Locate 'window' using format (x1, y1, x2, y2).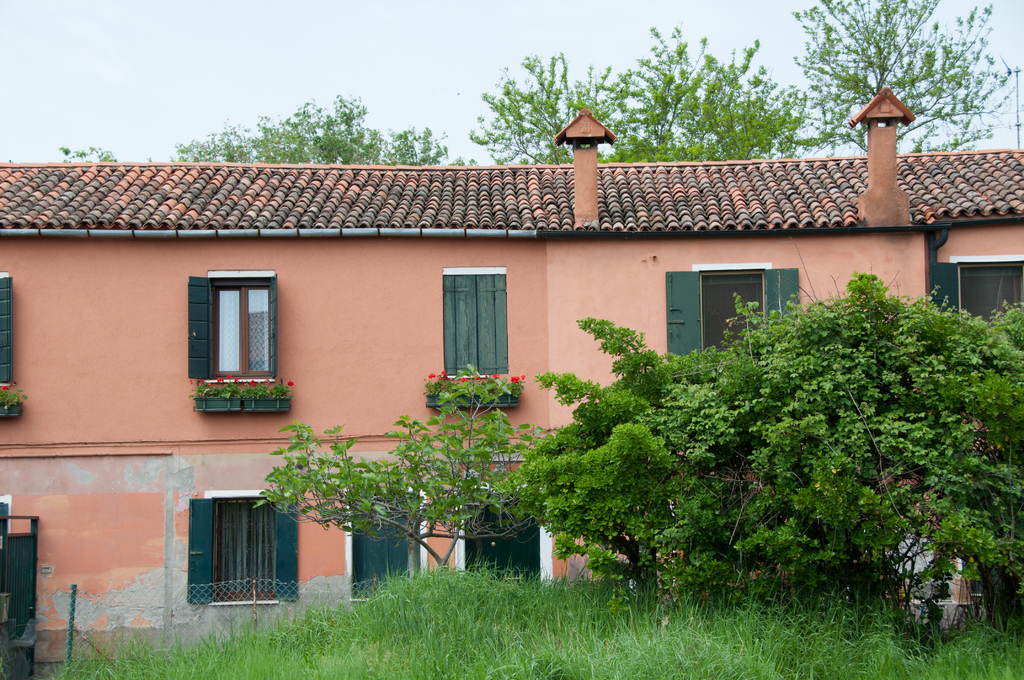
(189, 494, 299, 608).
